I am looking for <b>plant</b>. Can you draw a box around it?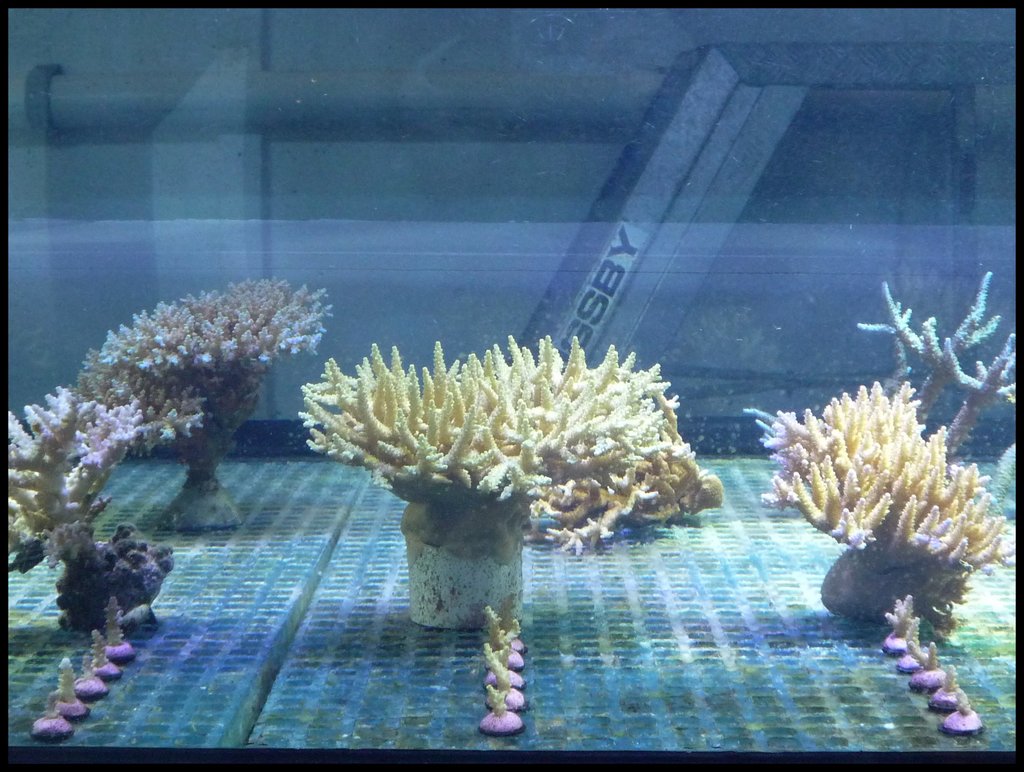
Sure, the bounding box is 93:623:122:678.
